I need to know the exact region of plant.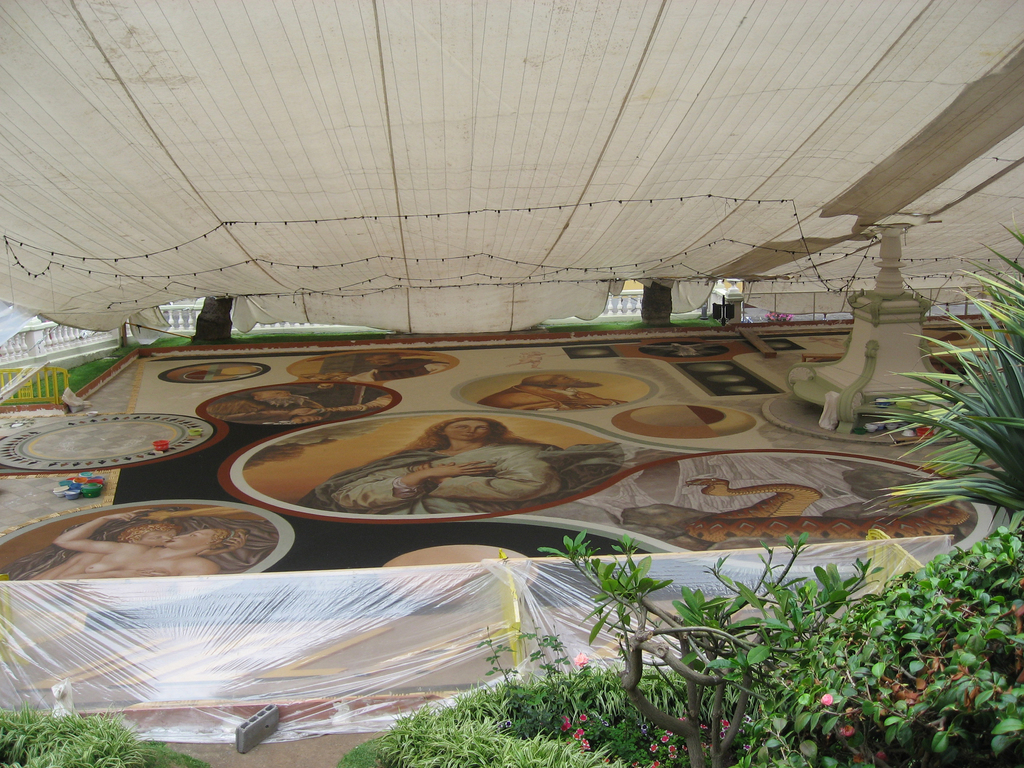
Region: (863, 278, 1017, 544).
